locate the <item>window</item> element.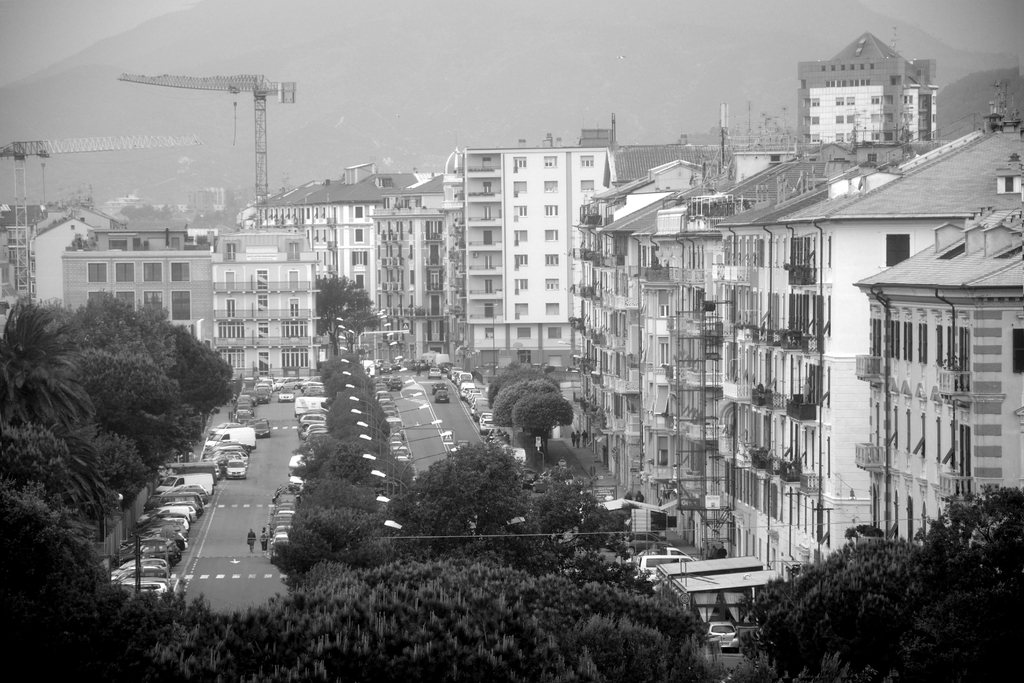
Element bbox: bbox=(426, 294, 449, 319).
